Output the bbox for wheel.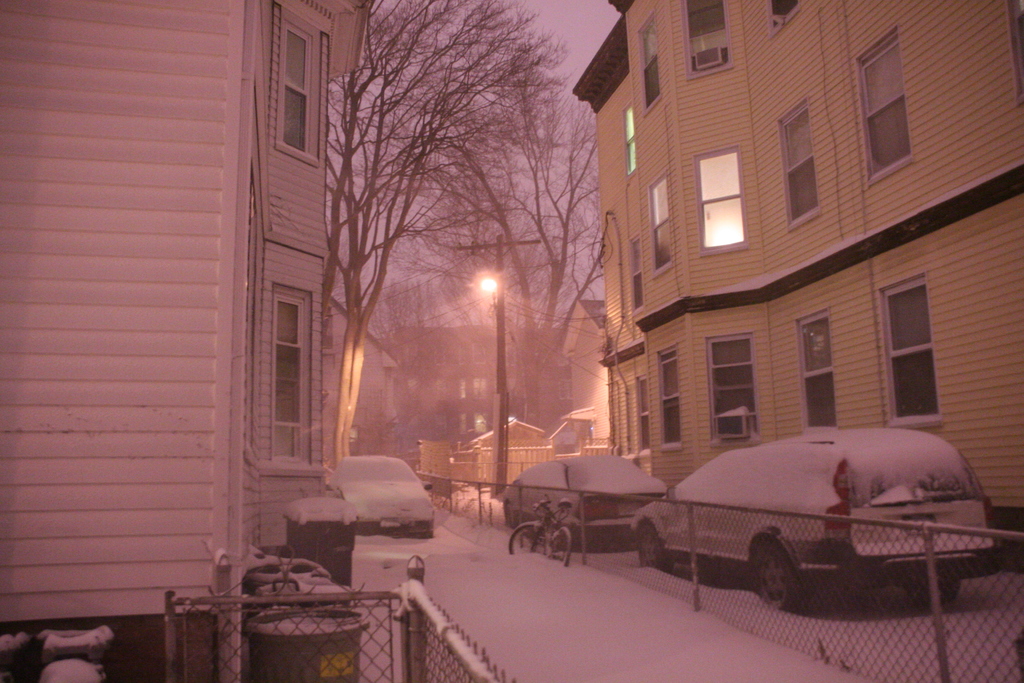
(903,575,962,607).
